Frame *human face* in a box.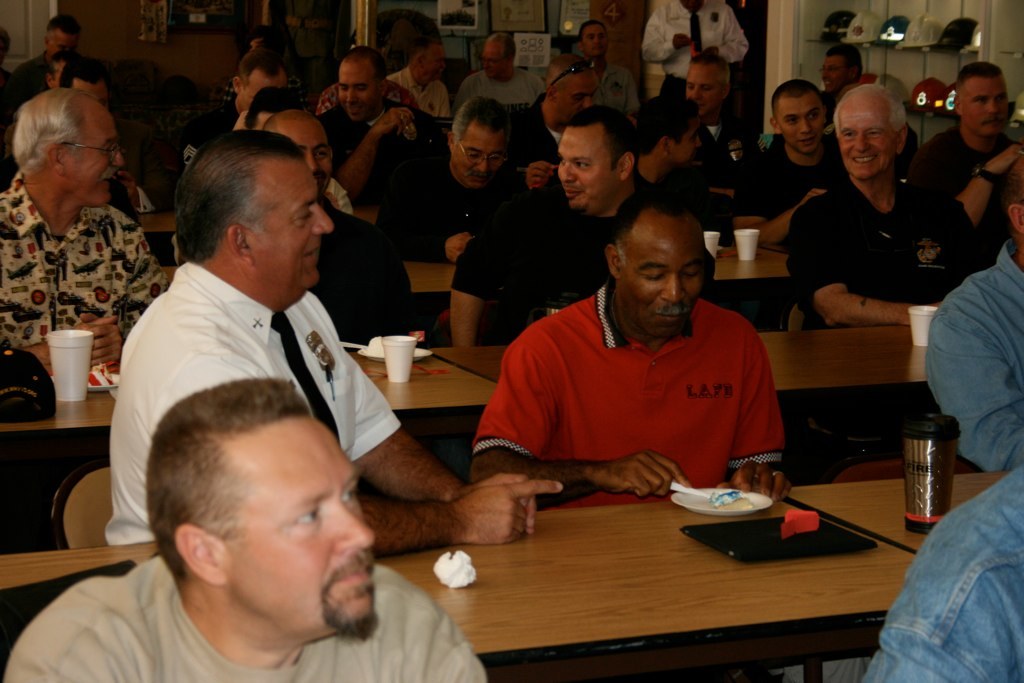
box(62, 99, 126, 212).
